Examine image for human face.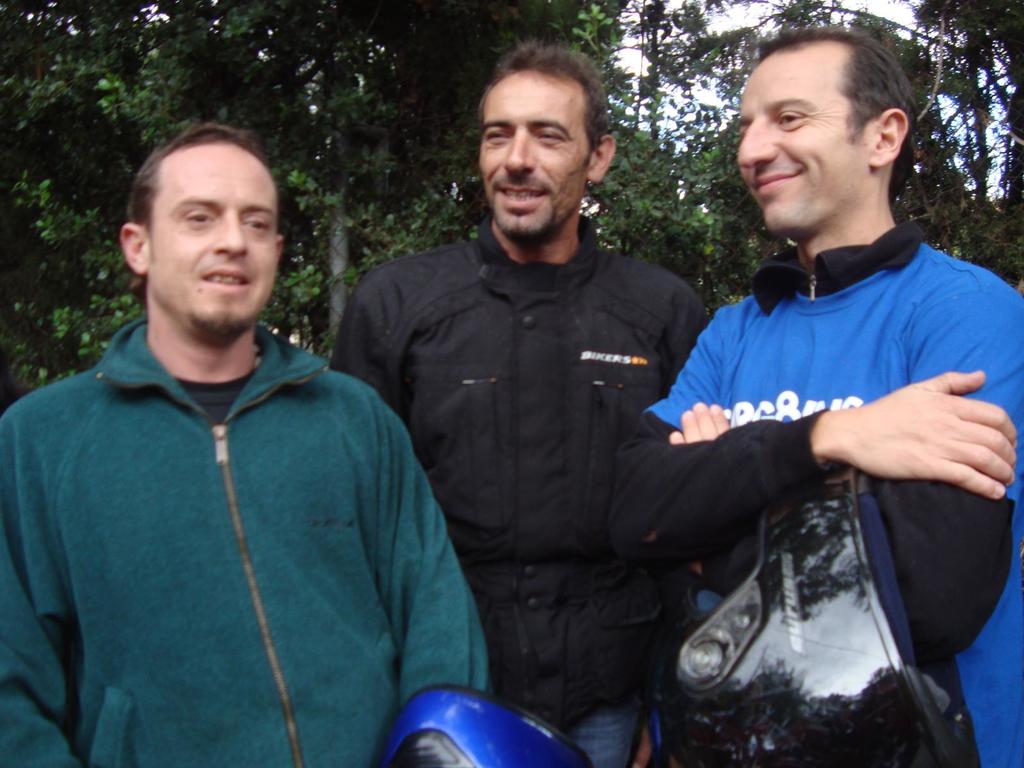
Examination result: bbox=(732, 58, 849, 239).
